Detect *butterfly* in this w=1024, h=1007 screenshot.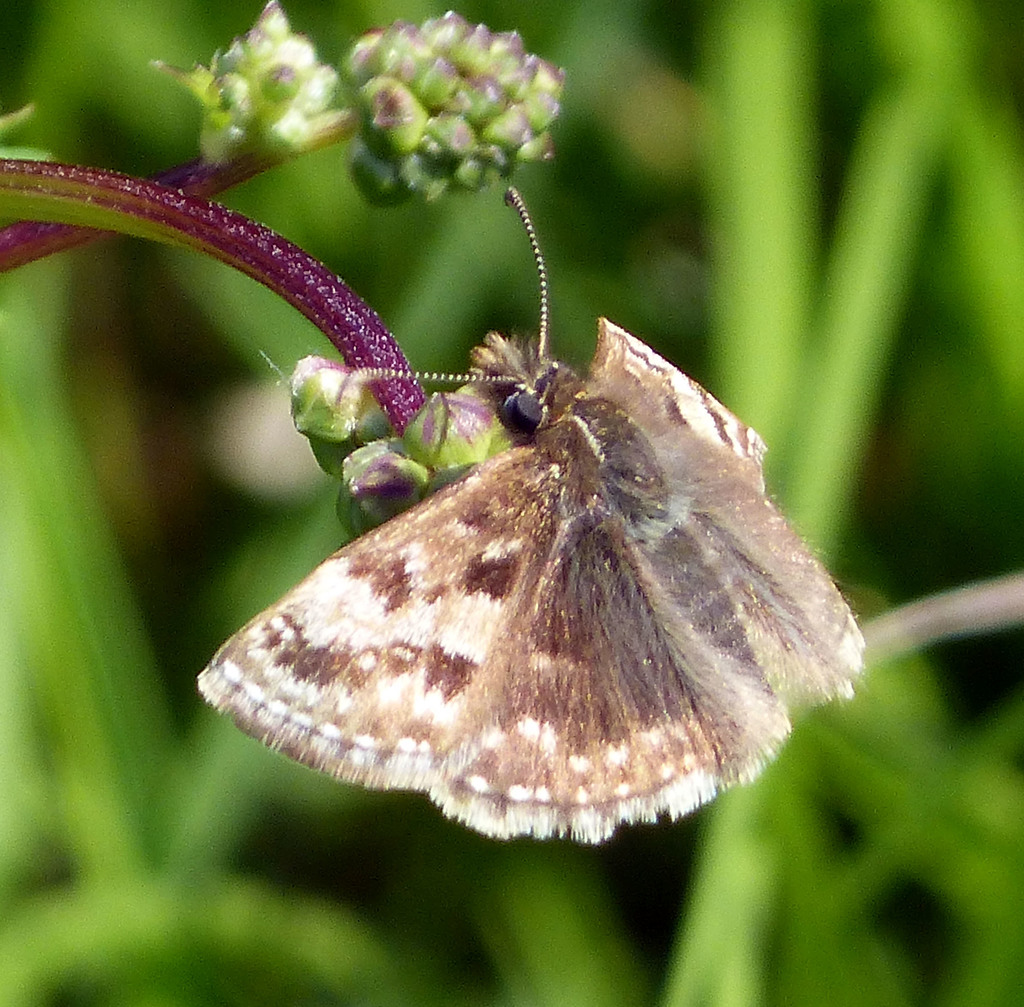
Detection: {"x1": 202, "y1": 251, "x2": 826, "y2": 894}.
